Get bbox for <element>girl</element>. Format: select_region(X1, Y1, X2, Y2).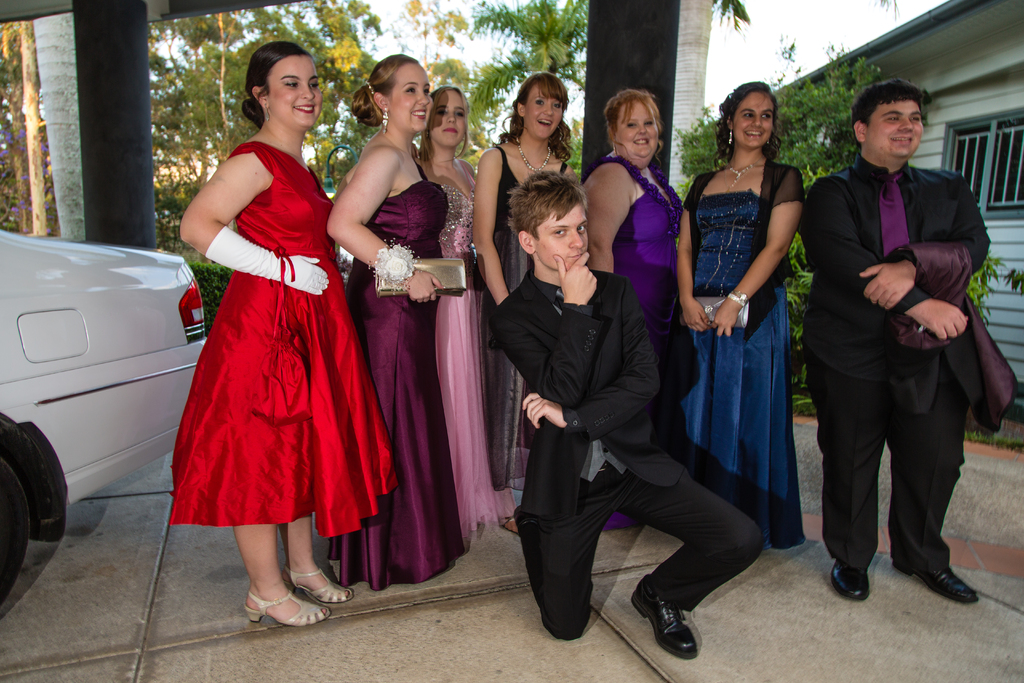
select_region(673, 82, 804, 548).
